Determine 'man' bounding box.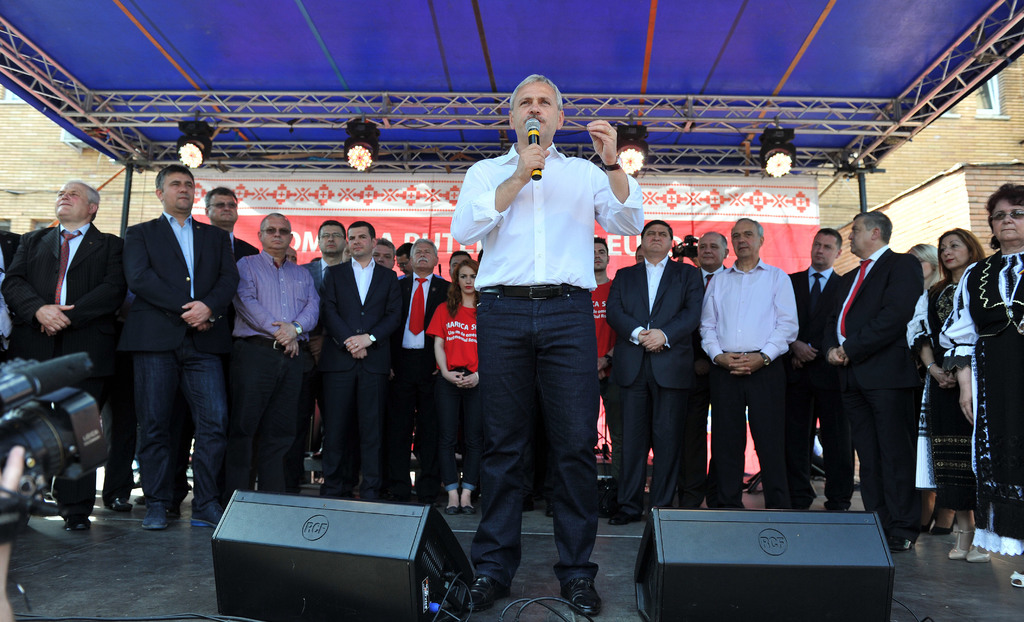
Determined: locate(396, 241, 419, 276).
